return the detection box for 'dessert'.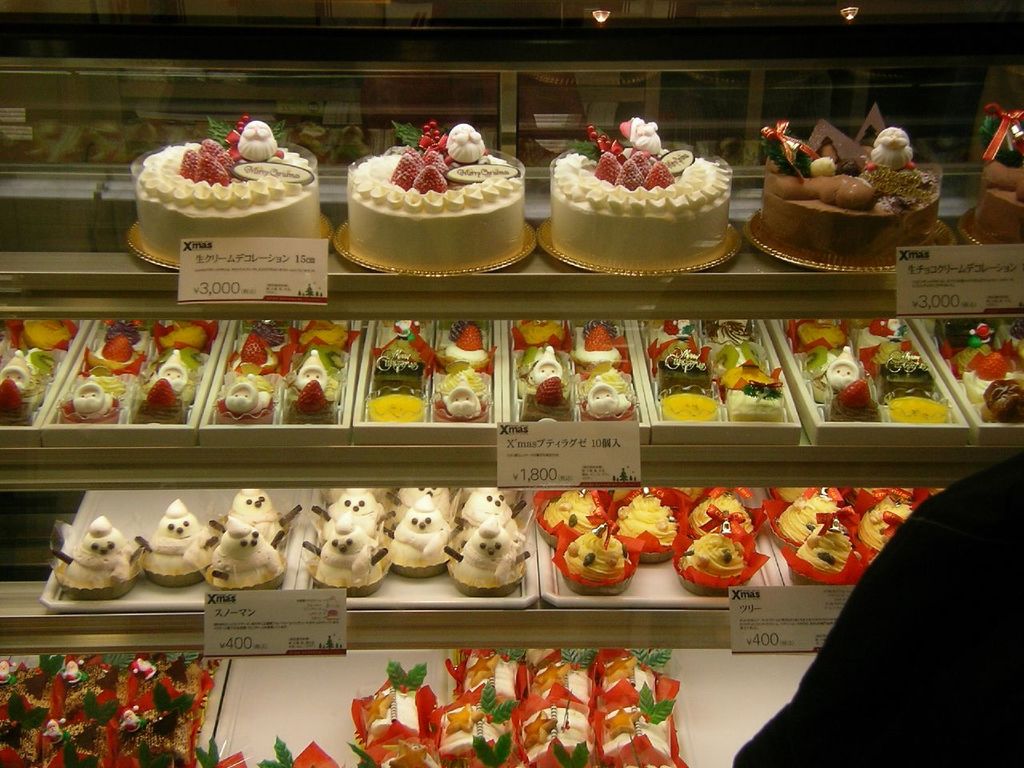
855,477,919,553.
